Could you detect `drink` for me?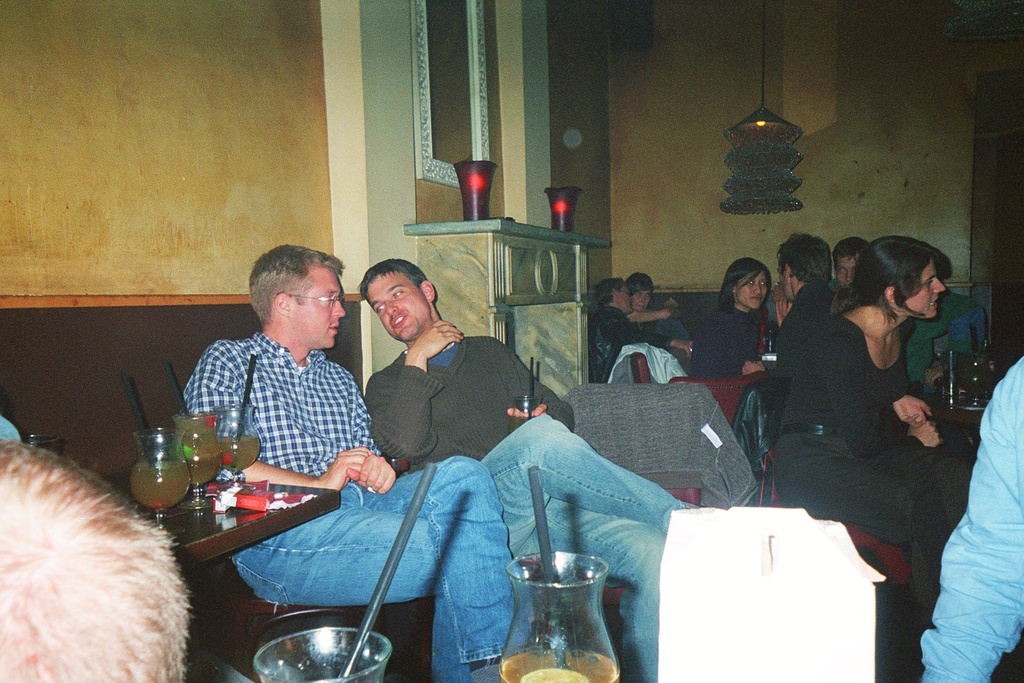
Detection result: bbox=[171, 414, 219, 512].
